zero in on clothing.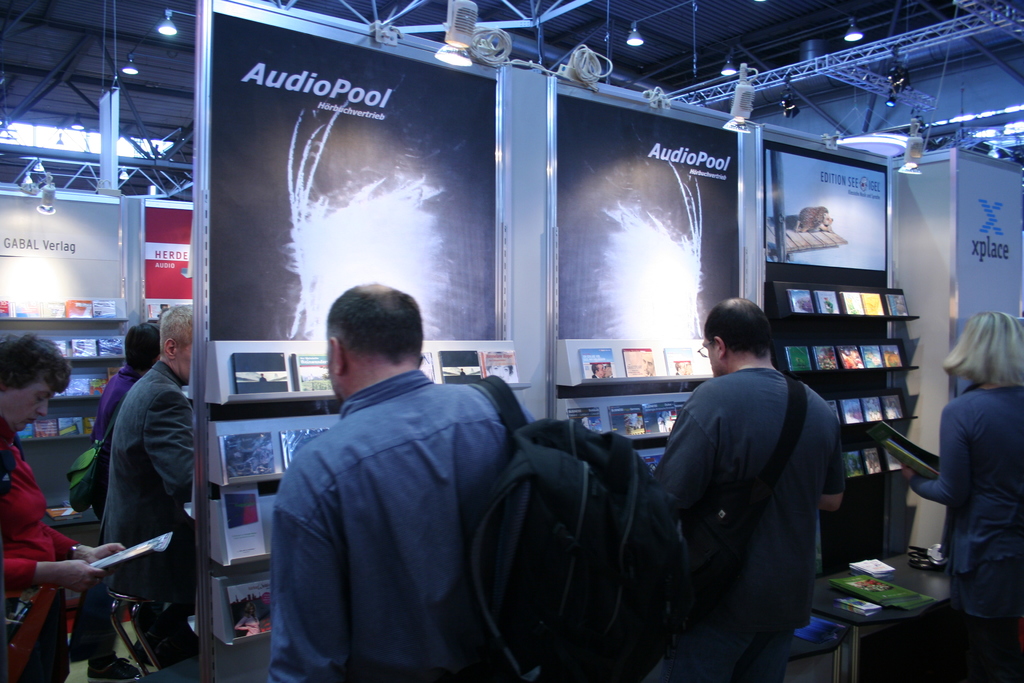
Zeroed in: box(0, 413, 79, 682).
